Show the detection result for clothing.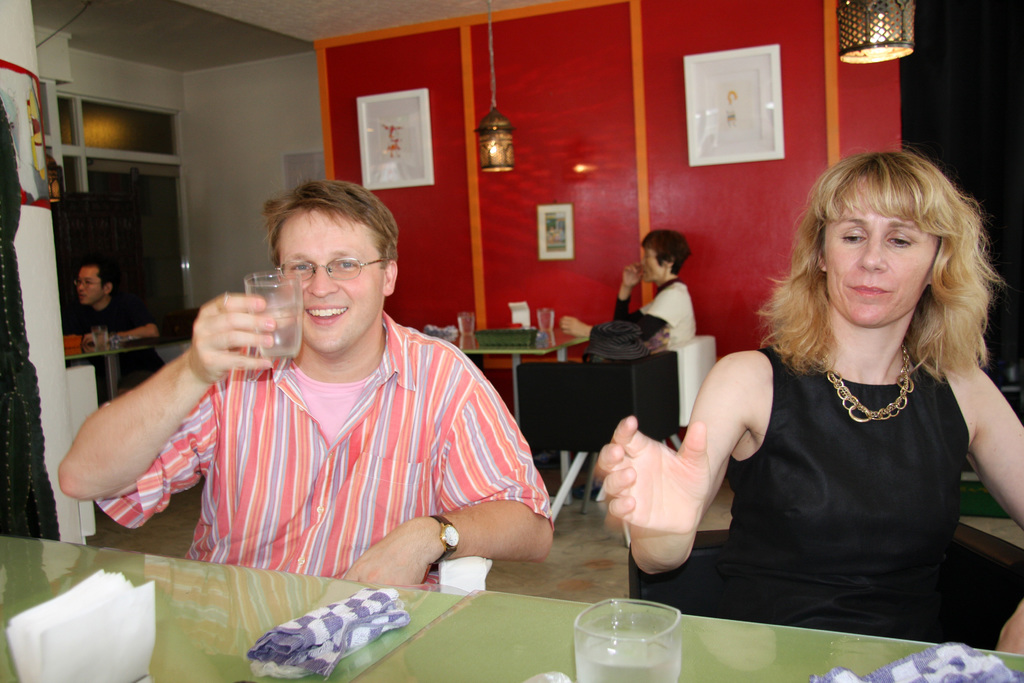
crop(45, 285, 166, 345).
